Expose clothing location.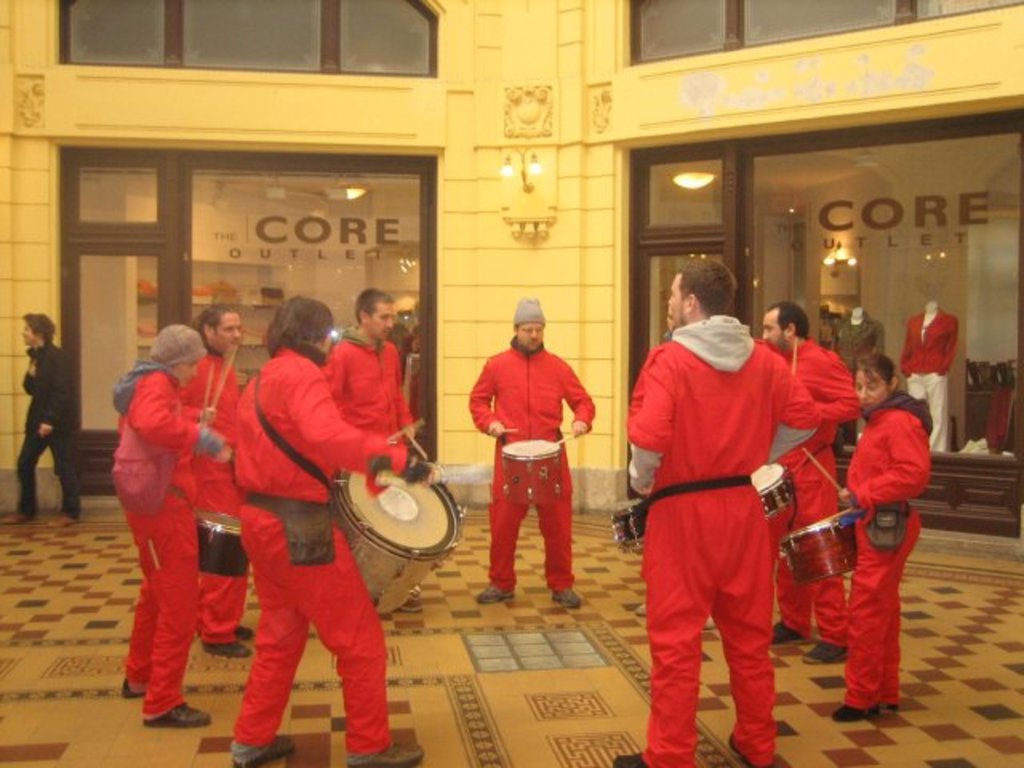
Exposed at <bbox>322, 330, 413, 430</bbox>.
